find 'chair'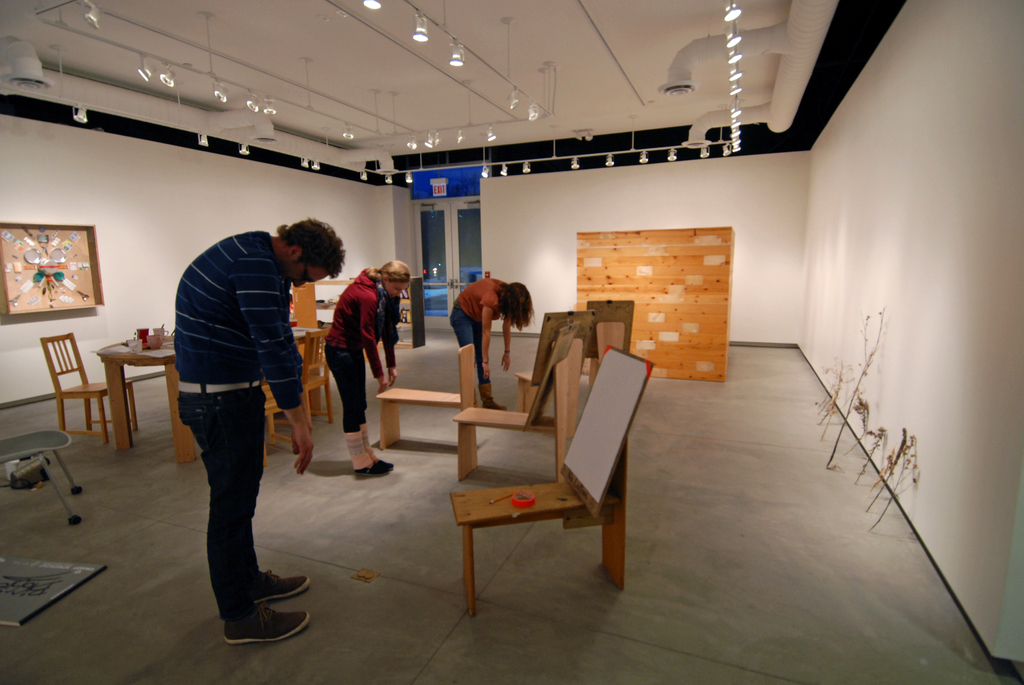
<region>39, 331, 136, 448</region>
